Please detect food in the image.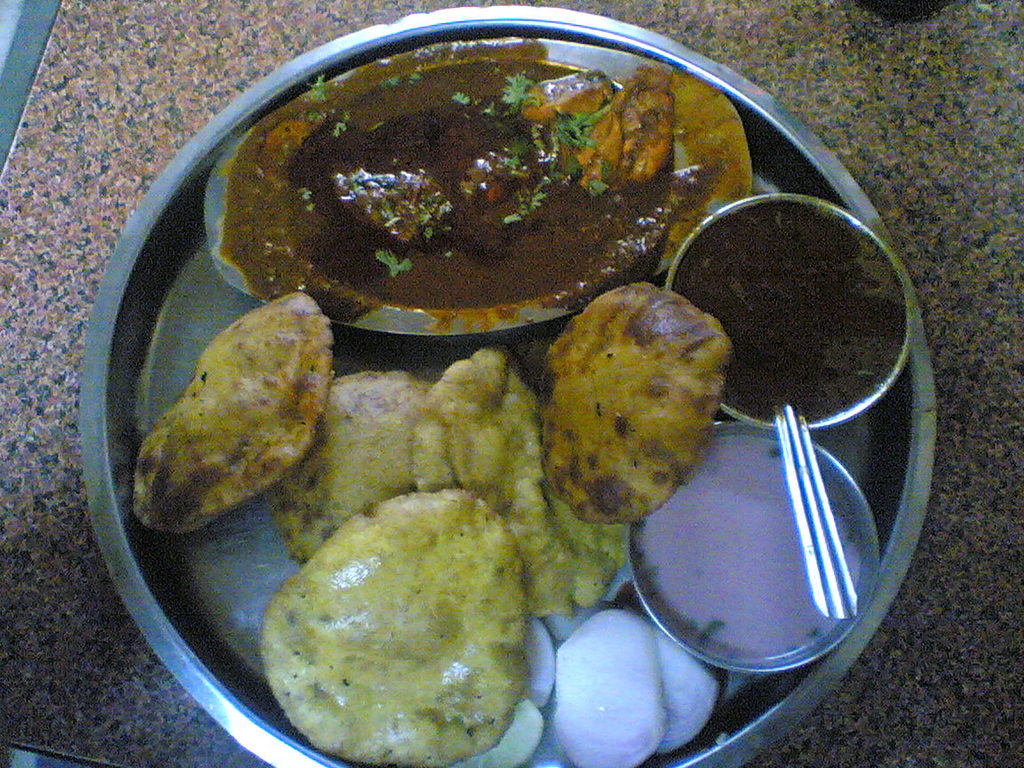
region(259, 485, 532, 767).
